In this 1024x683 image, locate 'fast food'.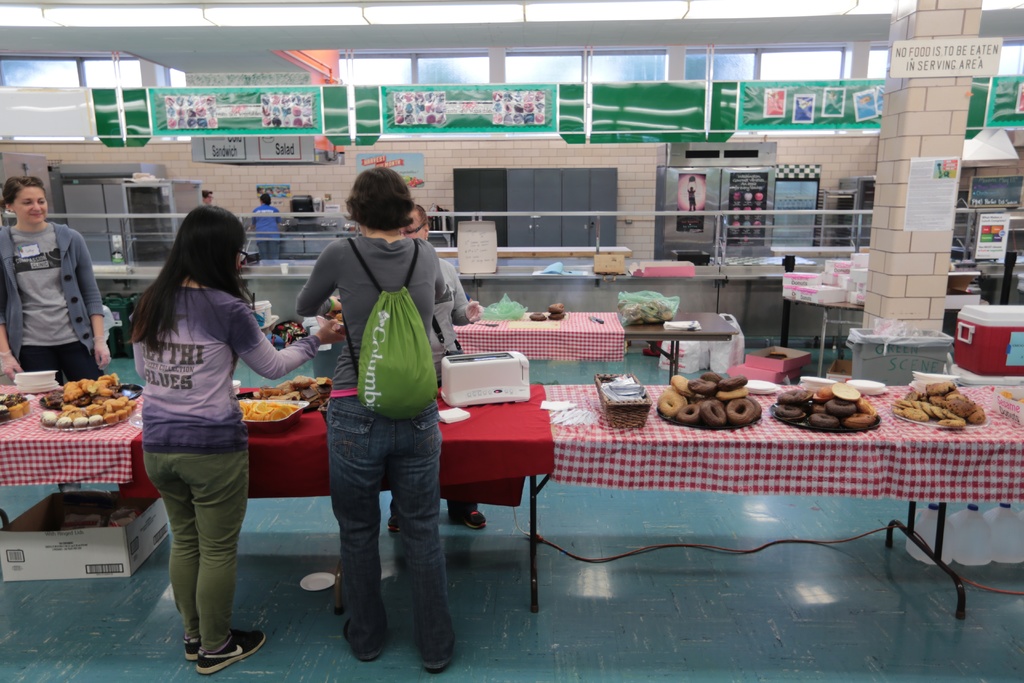
Bounding box: 717 374 751 391.
